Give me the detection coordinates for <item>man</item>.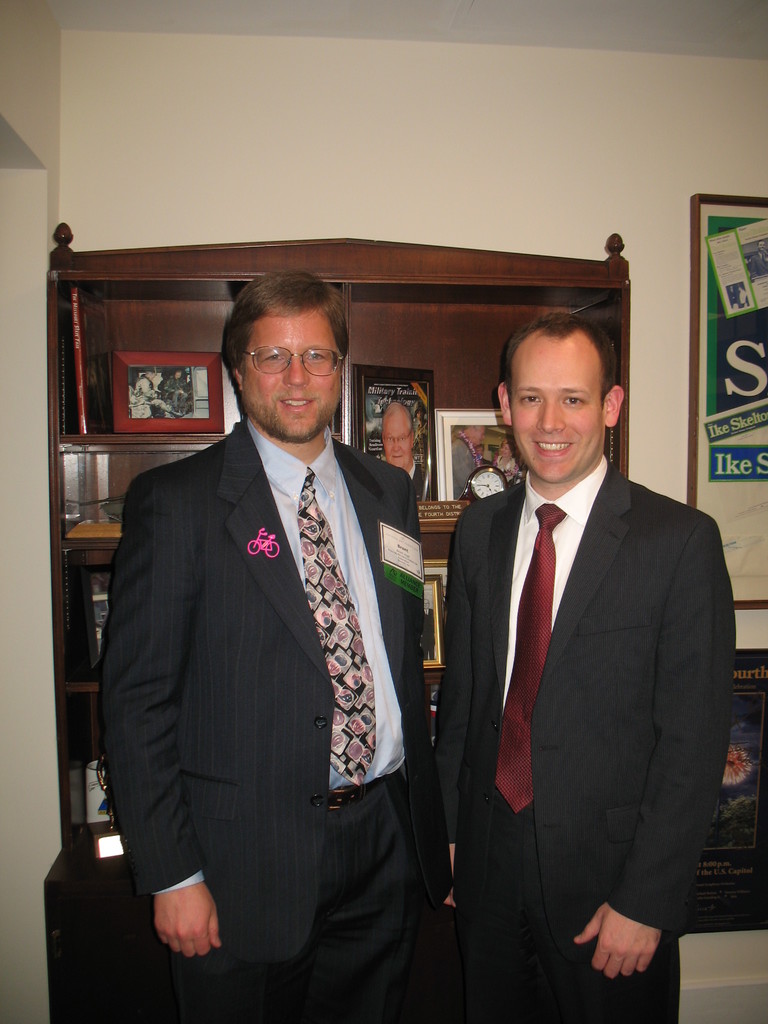
<box>417,595,436,661</box>.
